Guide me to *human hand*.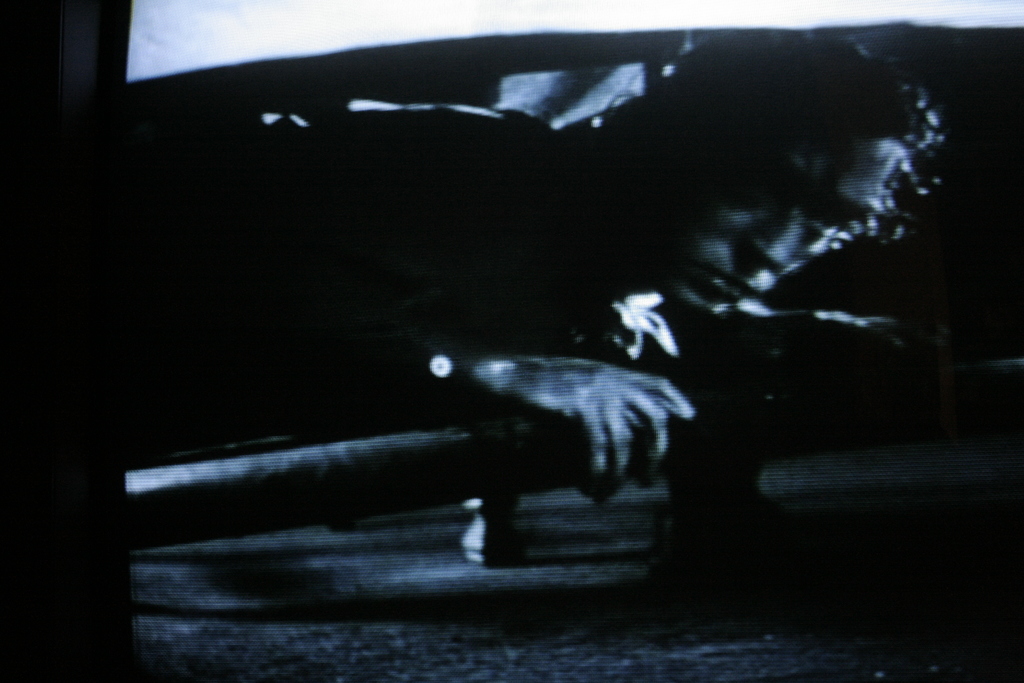
Guidance: bbox=[468, 352, 701, 495].
